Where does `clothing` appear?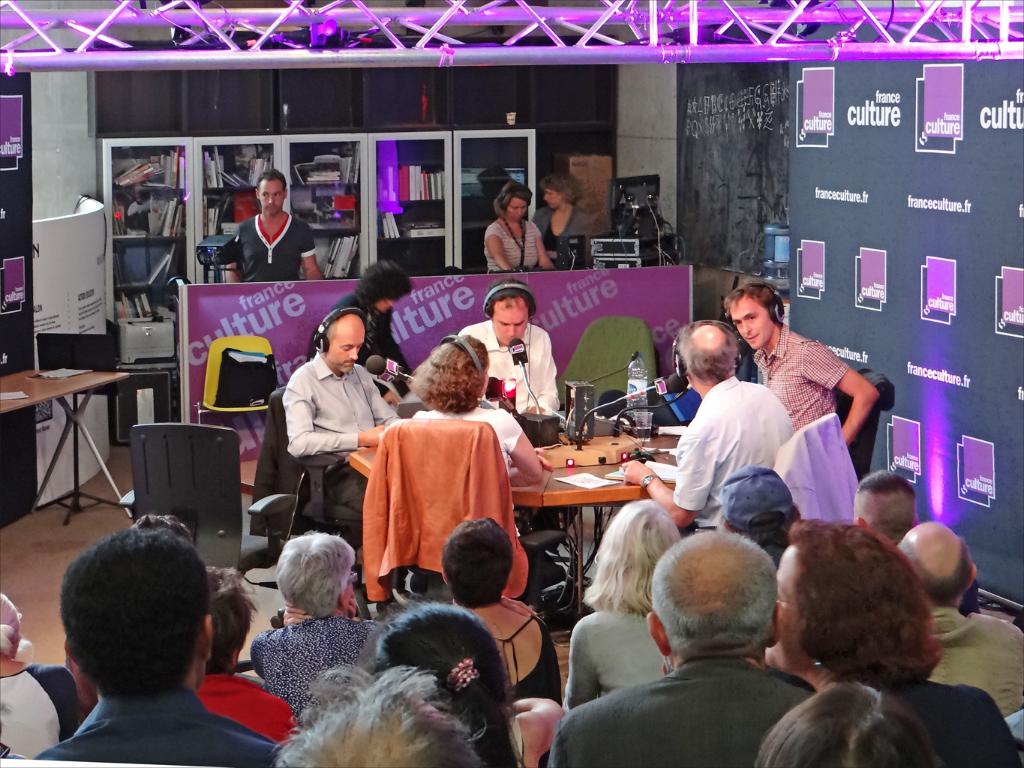
Appears at Rect(407, 401, 524, 469).
